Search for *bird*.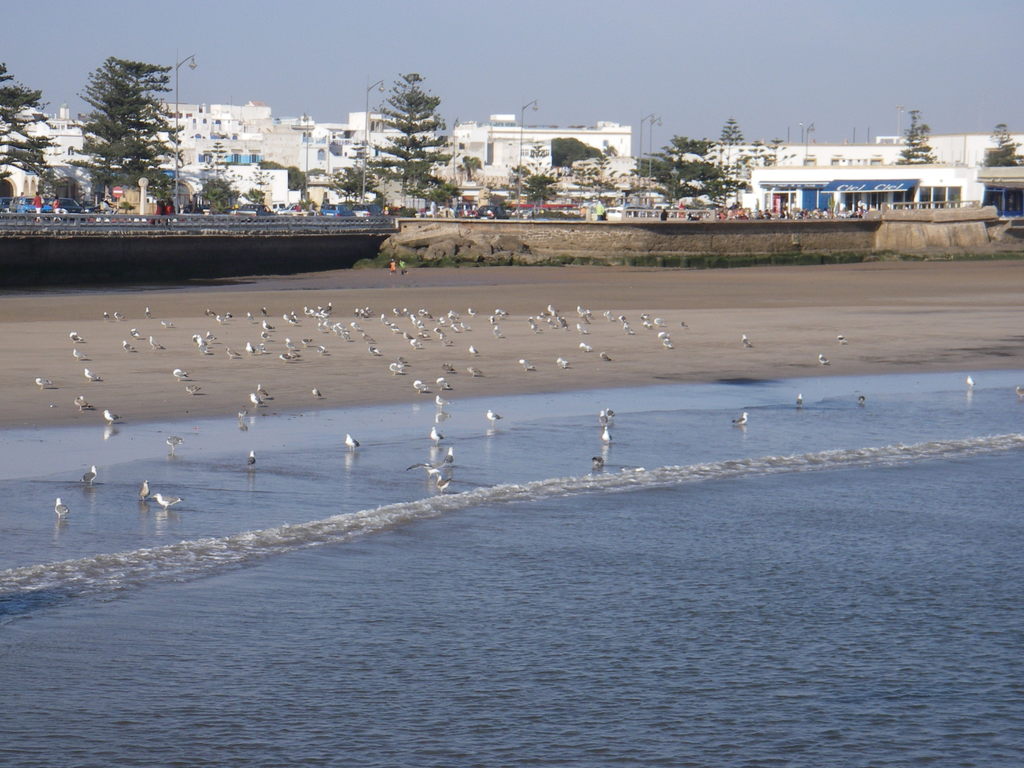
Found at {"left": 435, "top": 326, "right": 446, "bottom": 335}.
